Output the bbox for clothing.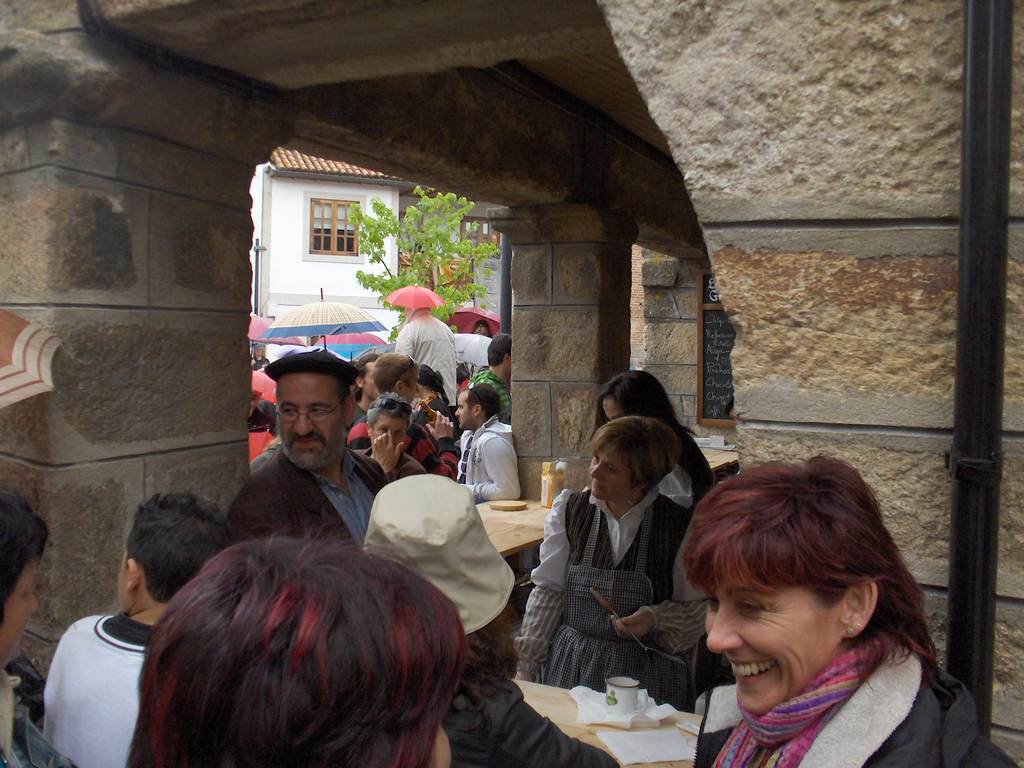
crop(531, 445, 700, 710).
